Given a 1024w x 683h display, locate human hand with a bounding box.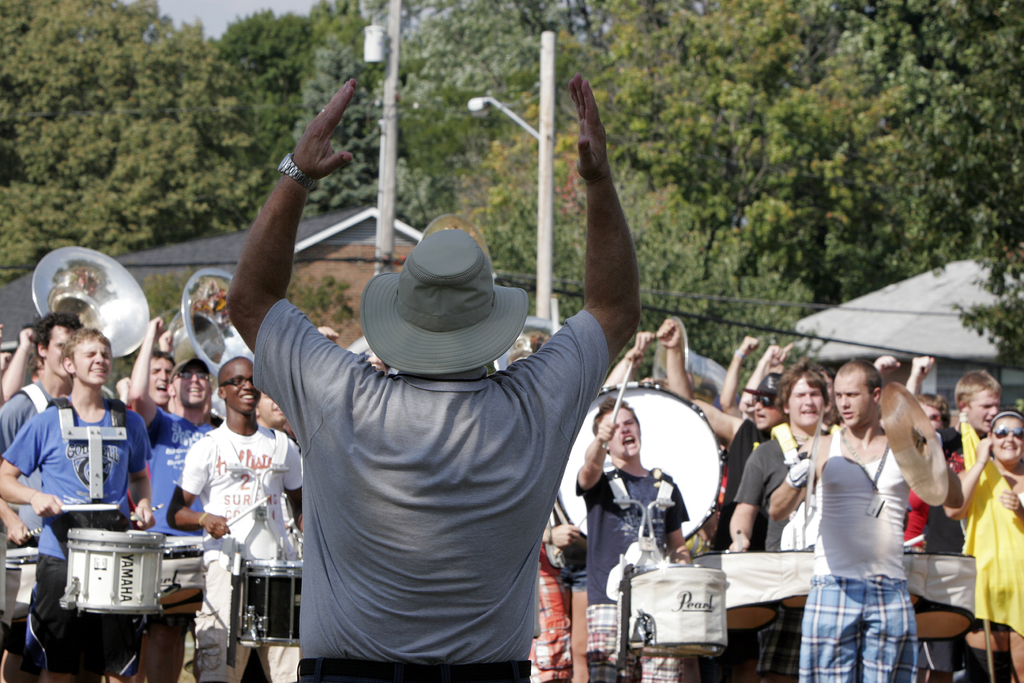
Located: x1=763, y1=344, x2=795, y2=370.
